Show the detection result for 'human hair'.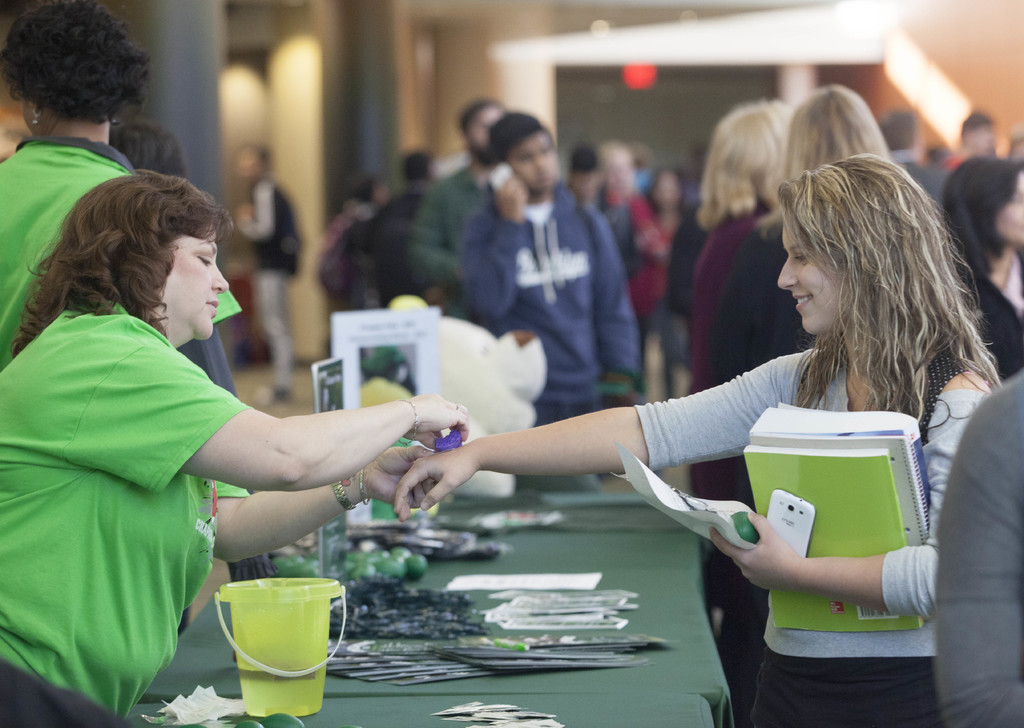
{"x1": 754, "y1": 83, "x2": 895, "y2": 242}.
